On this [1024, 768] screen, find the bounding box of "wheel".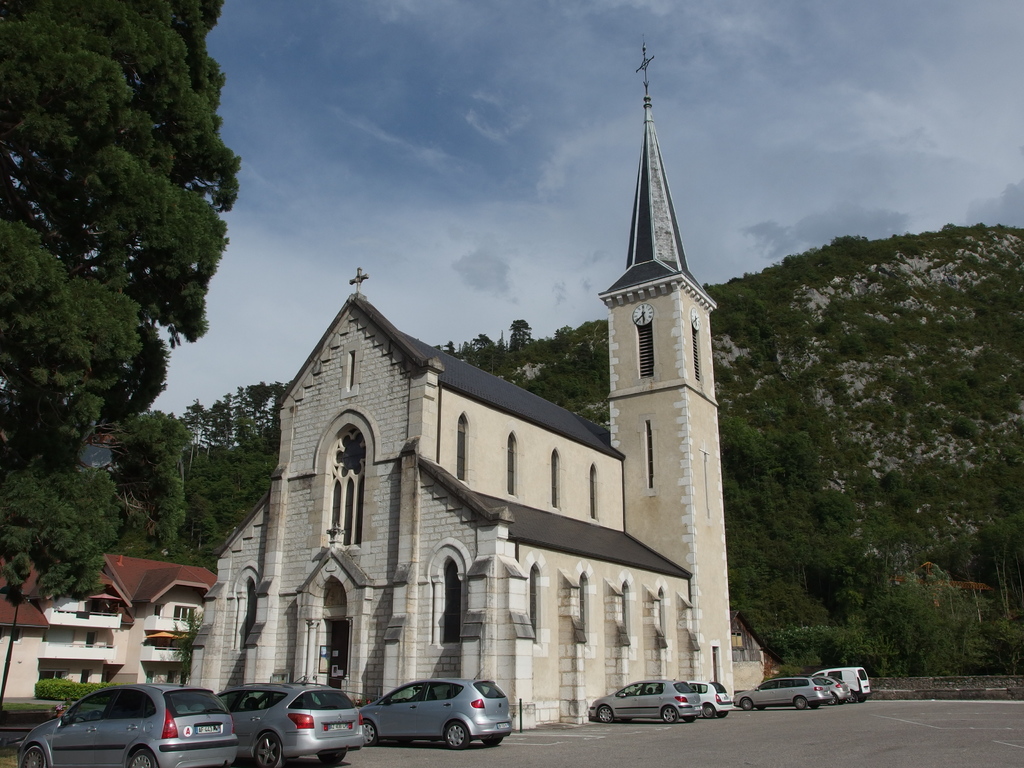
Bounding box: detection(317, 749, 346, 767).
